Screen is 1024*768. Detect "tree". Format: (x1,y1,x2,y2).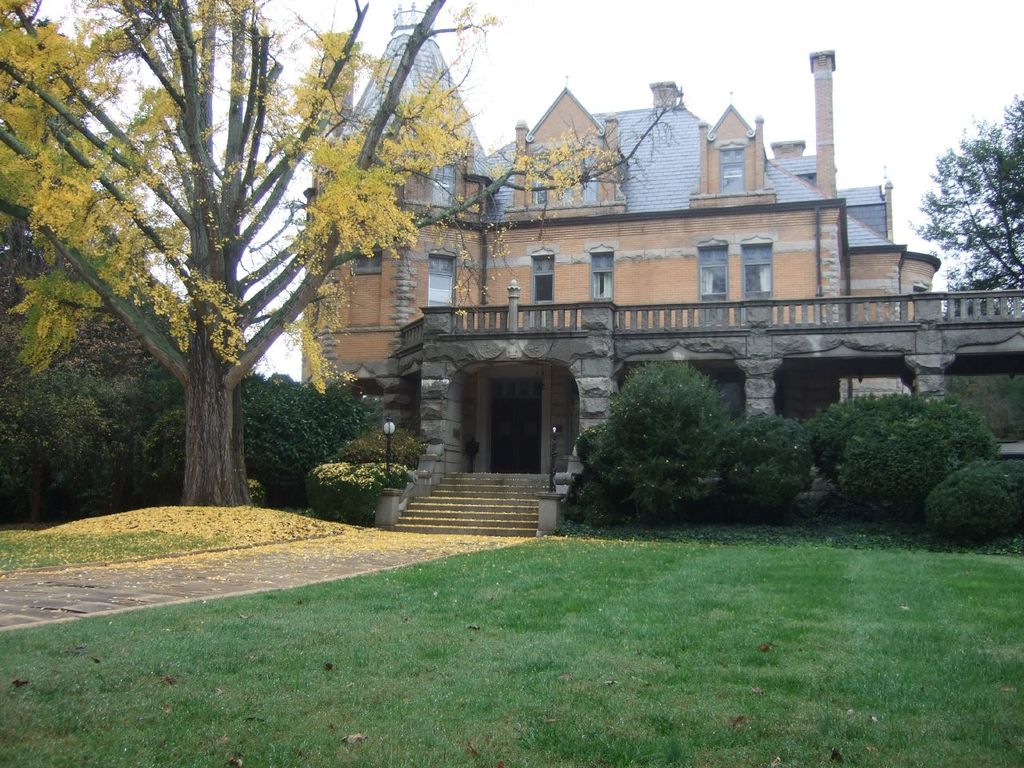
(554,425,629,527).
